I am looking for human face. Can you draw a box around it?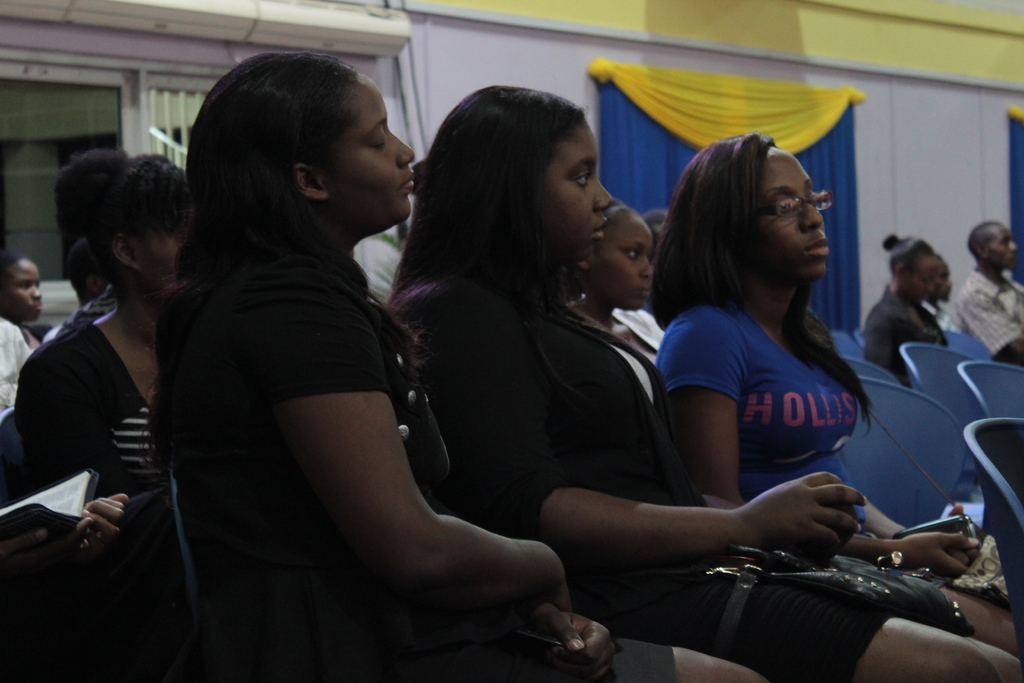
Sure, the bounding box is {"x1": 318, "y1": 79, "x2": 415, "y2": 233}.
